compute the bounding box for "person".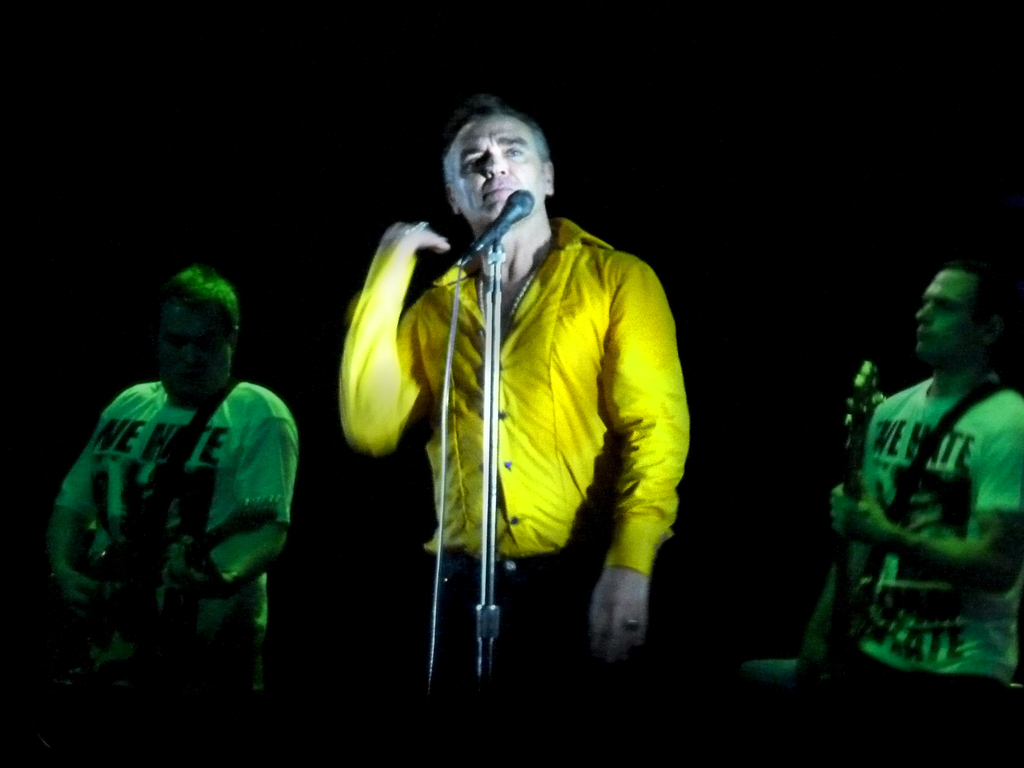
l=799, t=262, r=1018, b=767.
